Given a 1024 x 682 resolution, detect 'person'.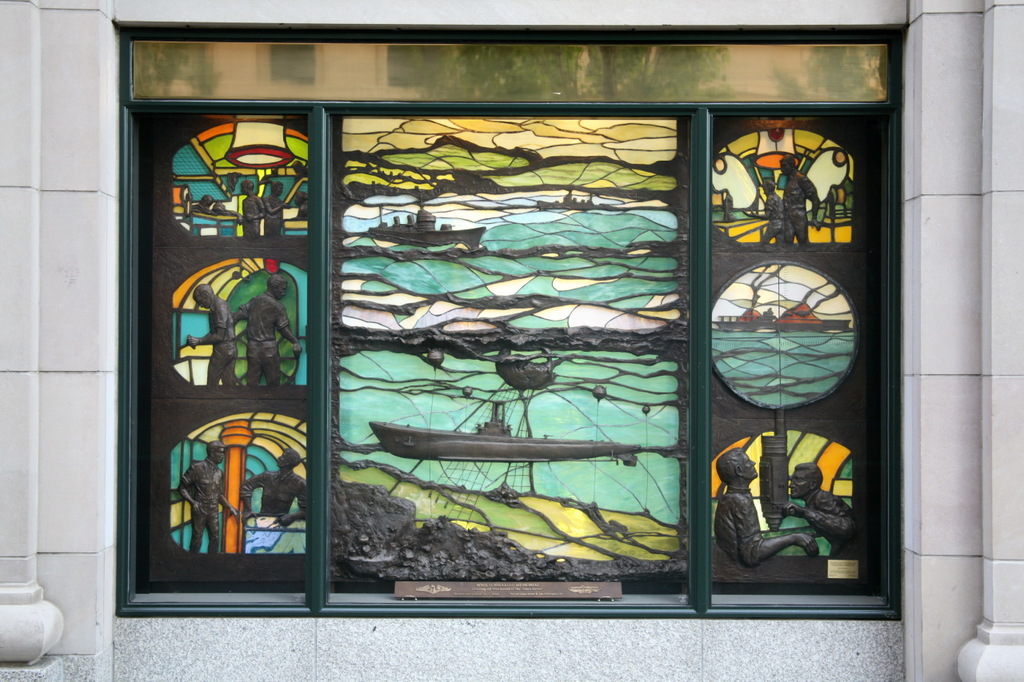
x1=228 y1=282 x2=297 y2=383.
